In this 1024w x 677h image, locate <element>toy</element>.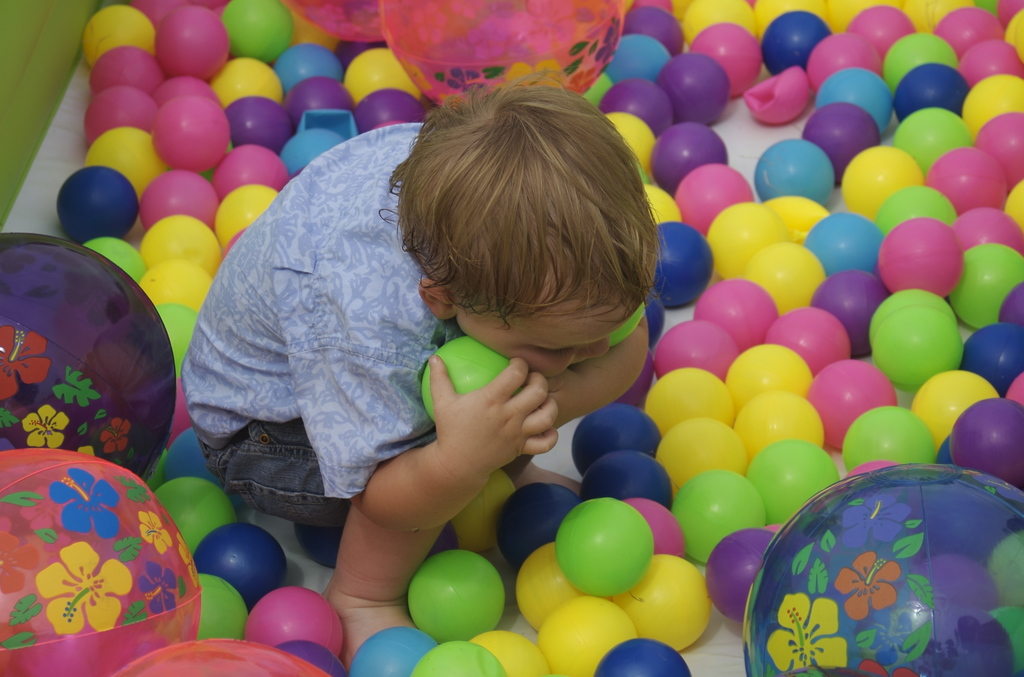
Bounding box: (837, 145, 927, 218).
